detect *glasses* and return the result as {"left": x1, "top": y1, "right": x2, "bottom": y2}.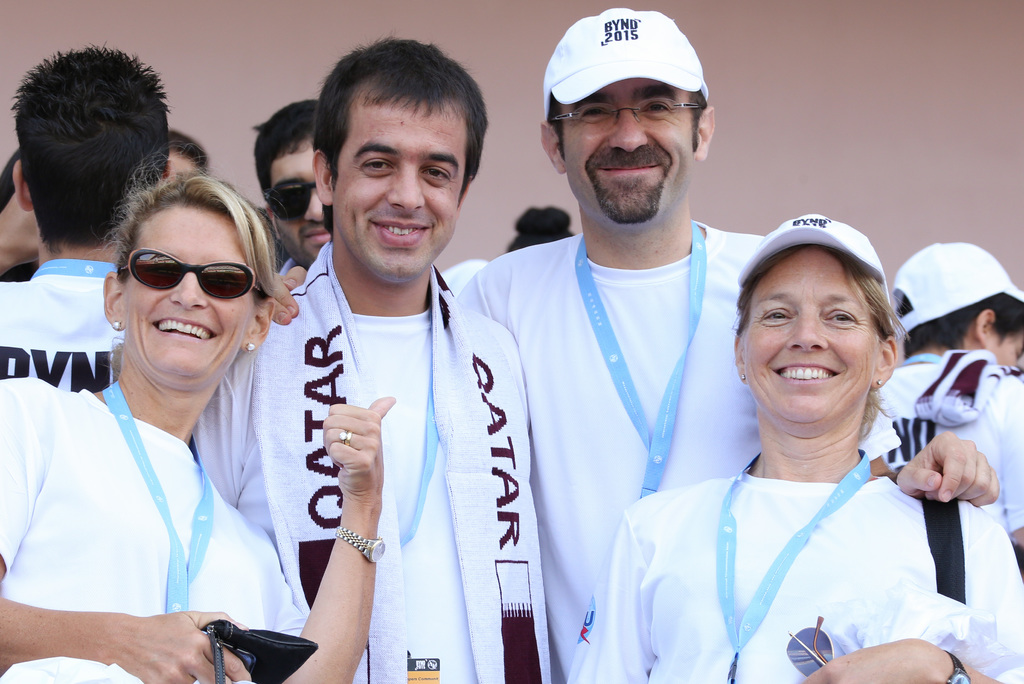
{"left": 547, "top": 83, "right": 710, "bottom": 137}.
